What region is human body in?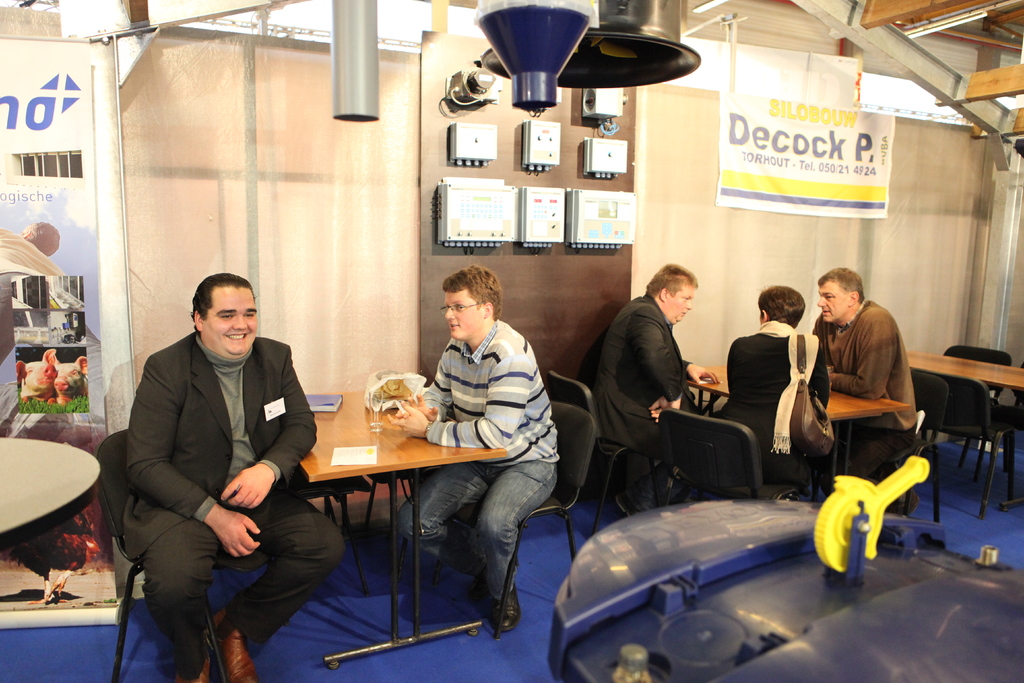
390, 255, 575, 629.
